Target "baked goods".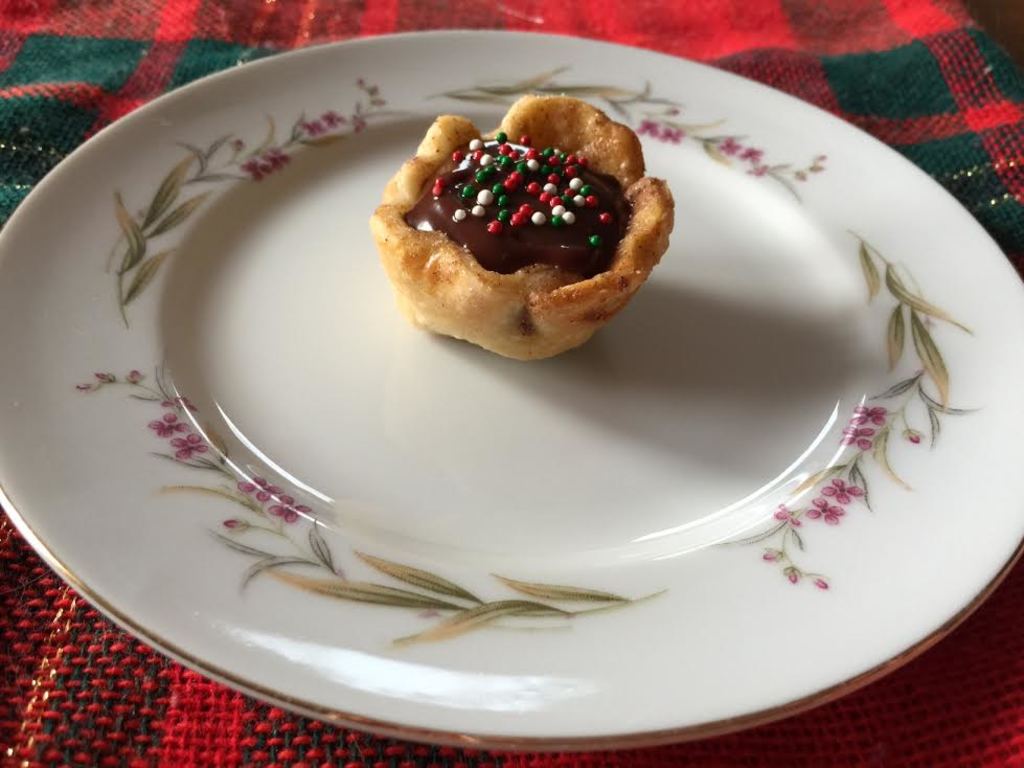
Target region: 362/92/668/355.
